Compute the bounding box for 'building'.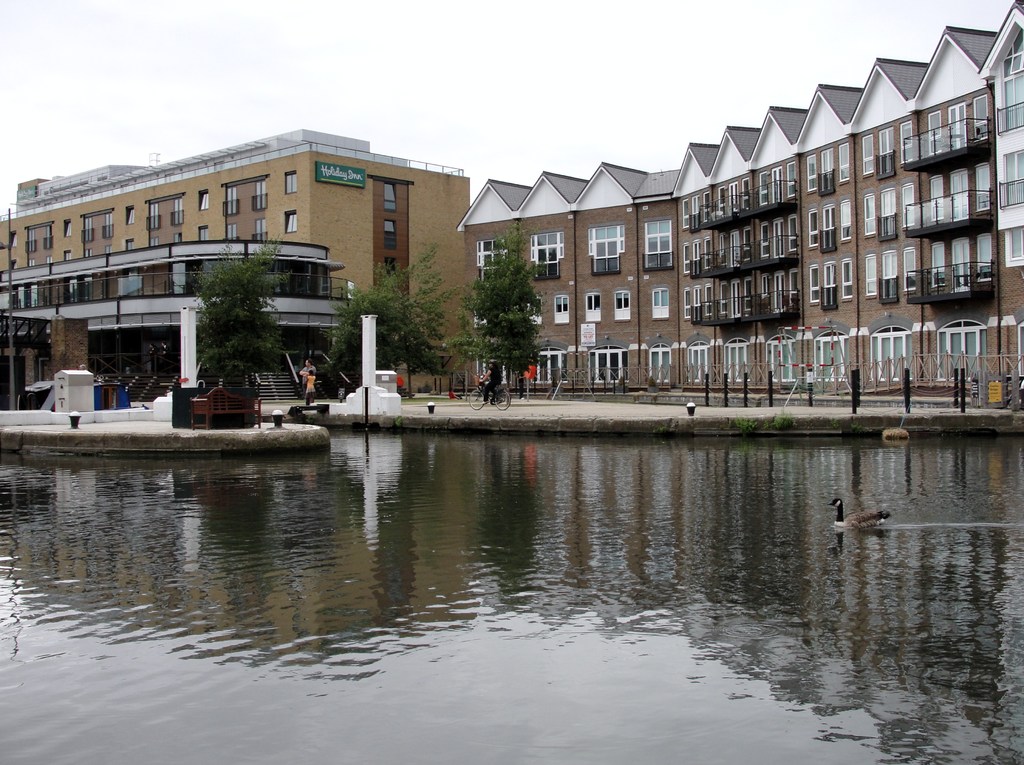
bbox(0, 239, 335, 409).
